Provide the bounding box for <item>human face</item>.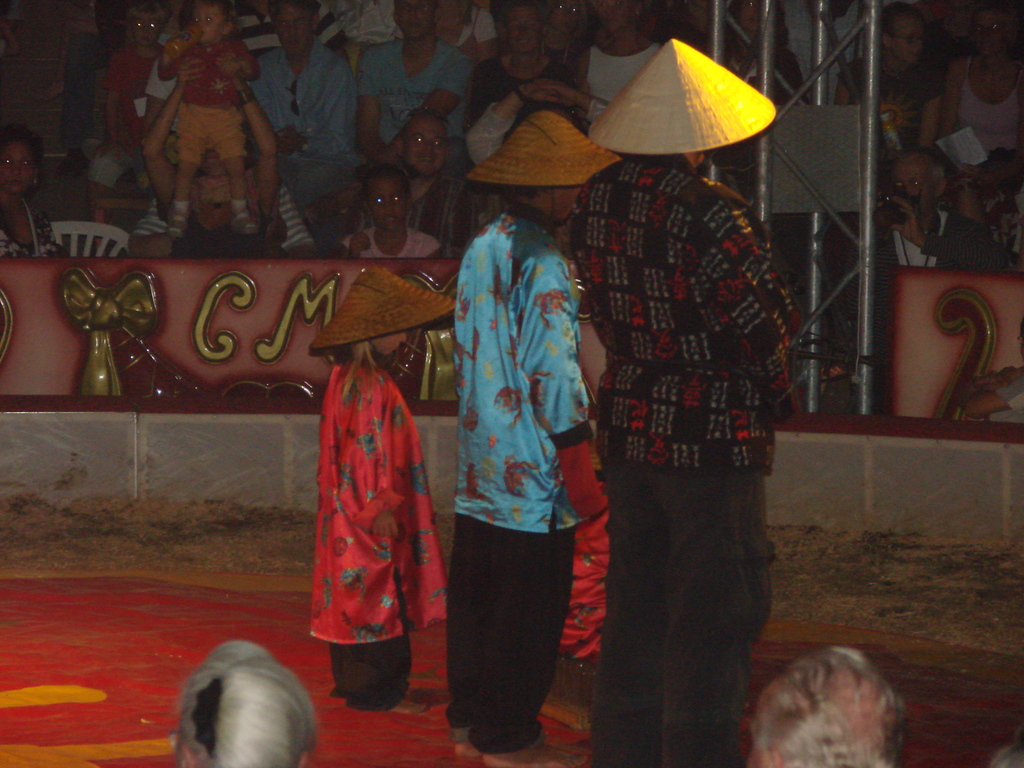
box(502, 3, 541, 58).
